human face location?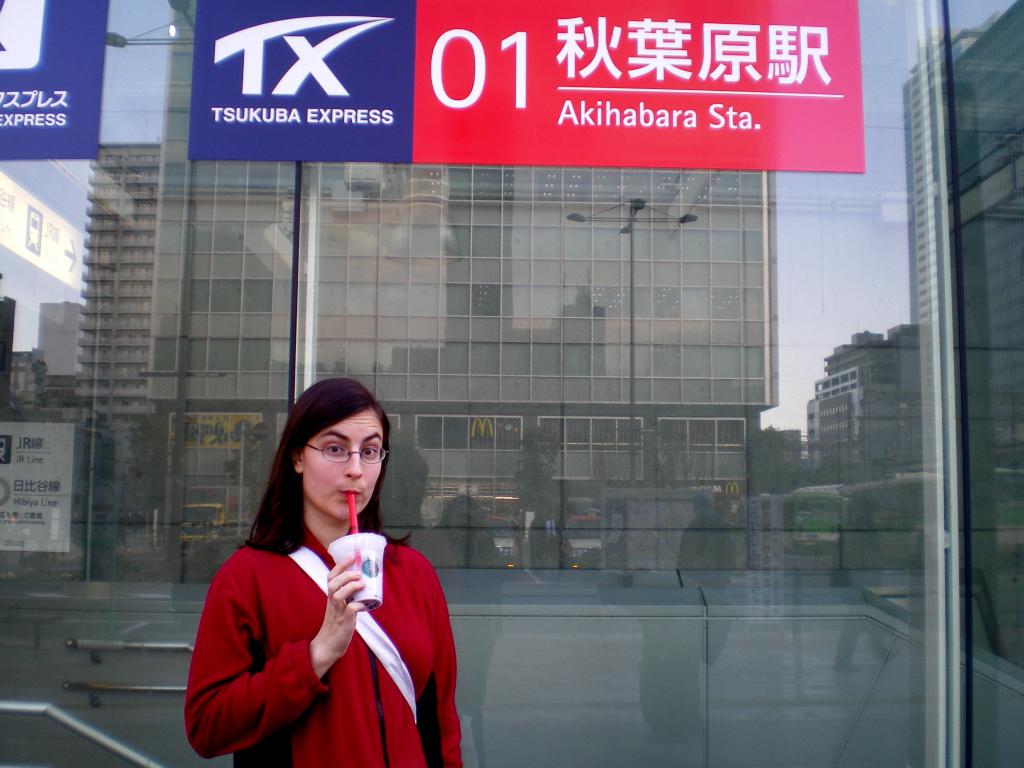
Rect(308, 410, 388, 515)
